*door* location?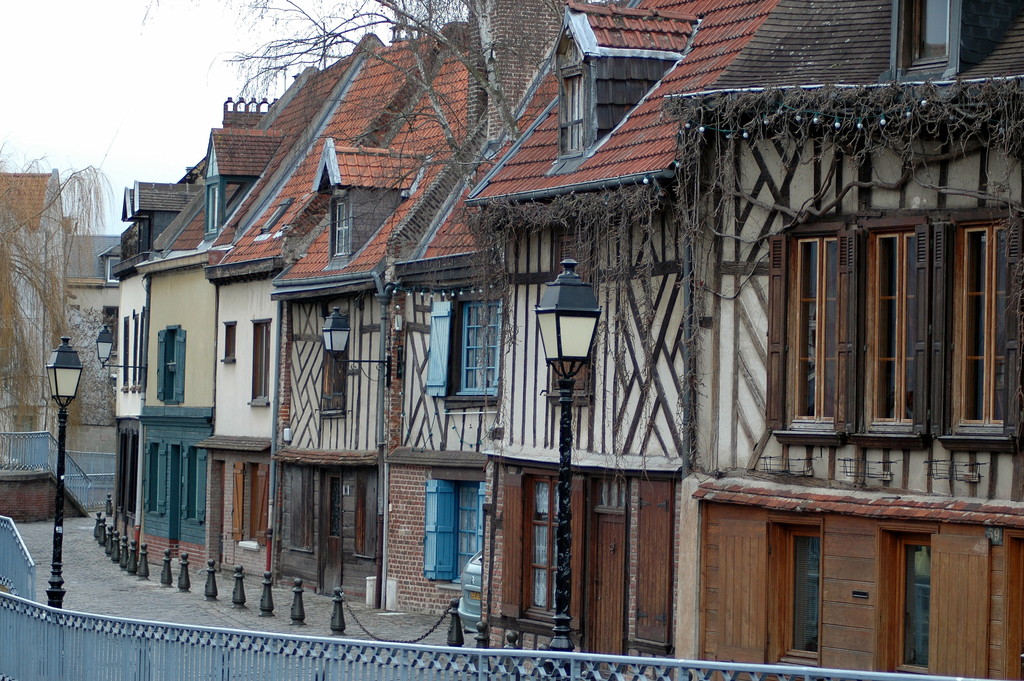
(323,473,342,596)
